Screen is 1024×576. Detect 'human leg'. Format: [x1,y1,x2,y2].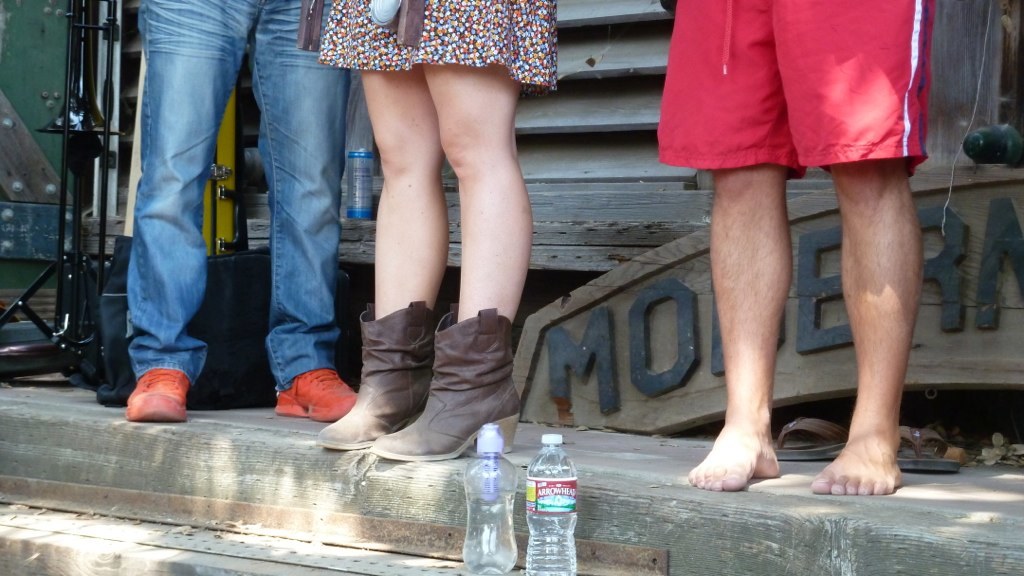
[770,0,936,493].
